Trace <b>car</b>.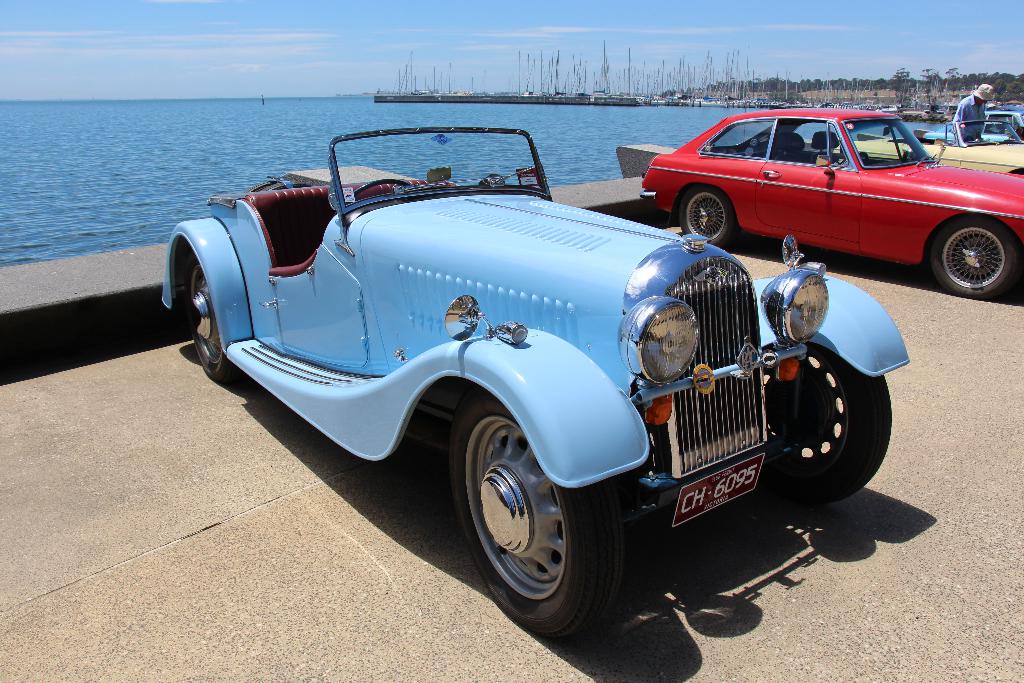
Traced to crop(155, 120, 910, 636).
